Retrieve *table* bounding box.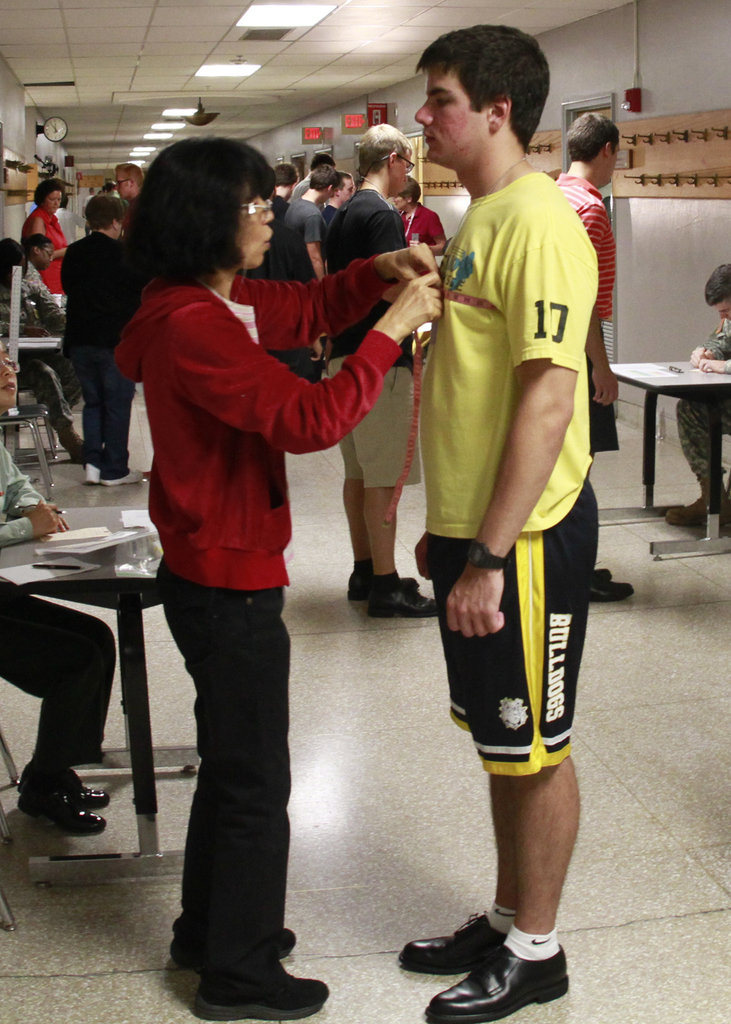
Bounding box: 607,358,730,563.
